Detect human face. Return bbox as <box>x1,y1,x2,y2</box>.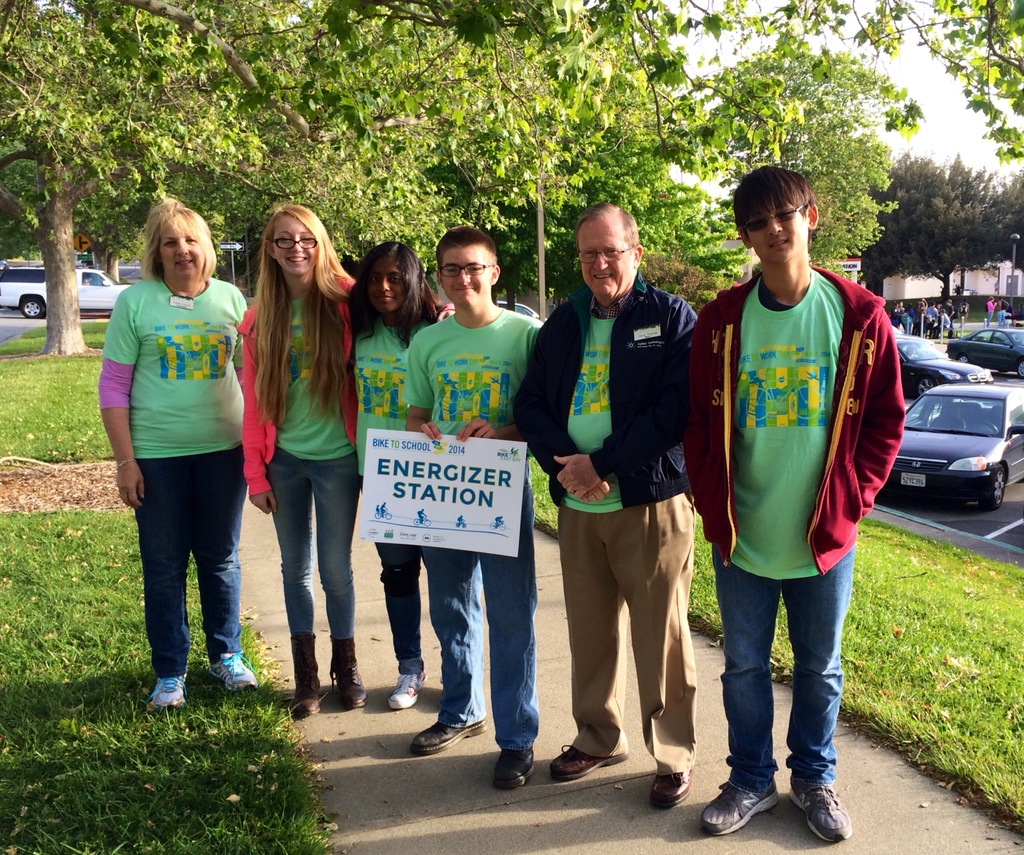
<box>440,247,491,305</box>.
